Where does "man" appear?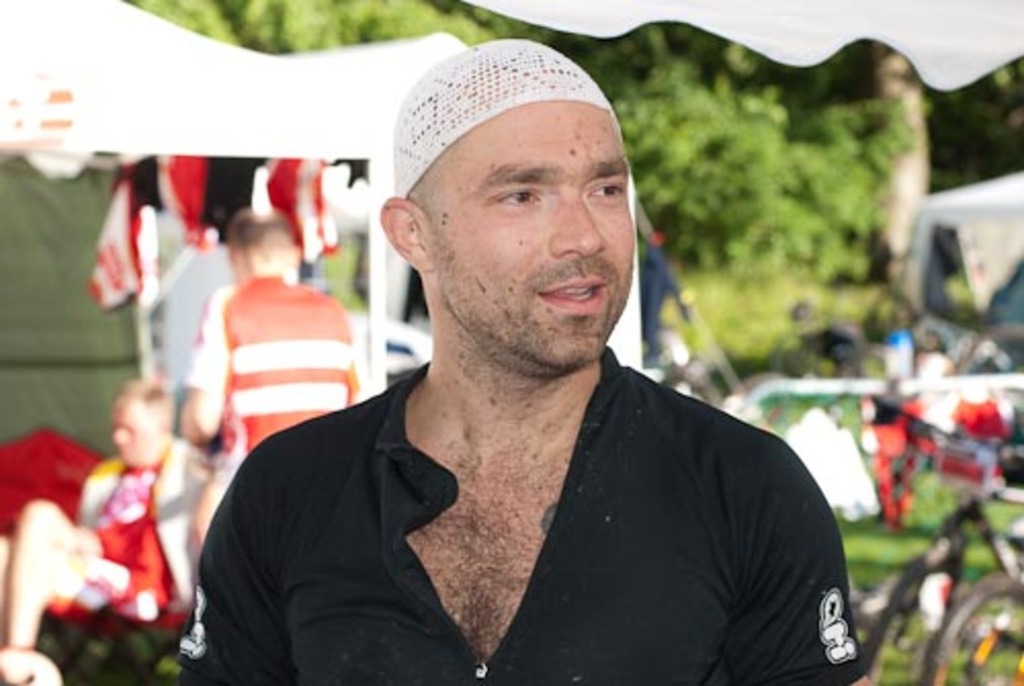
Appears at (x1=180, y1=203, x2=365, y2=463).
